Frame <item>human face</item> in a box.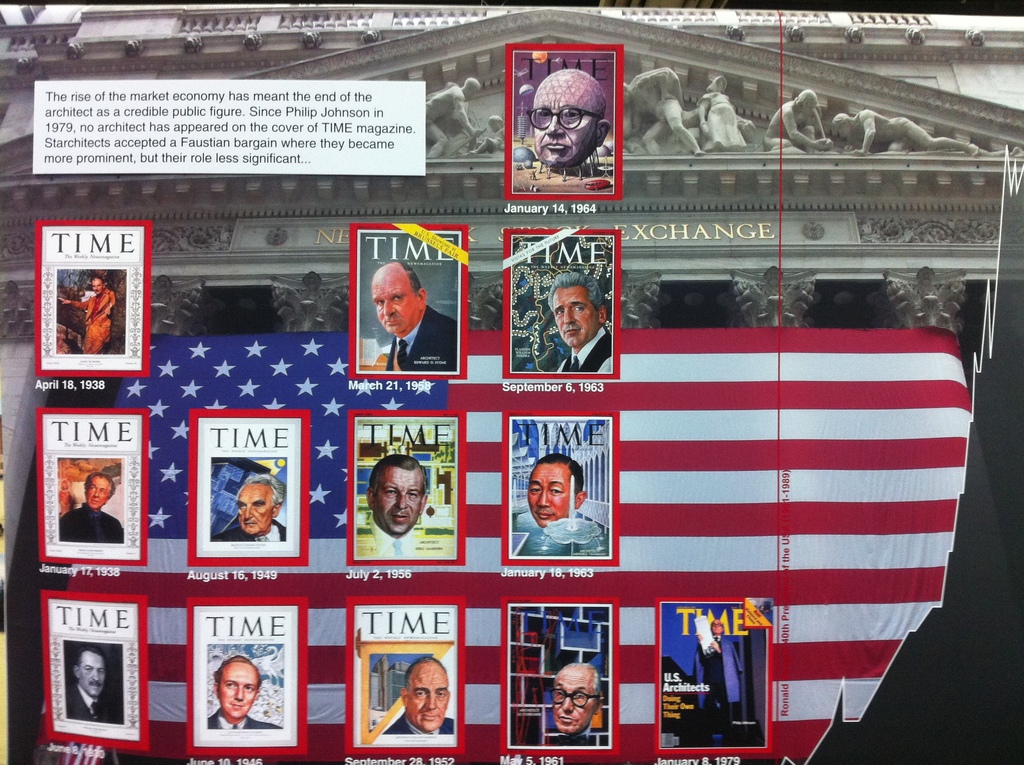
box=[371, 273, 420, 334].
